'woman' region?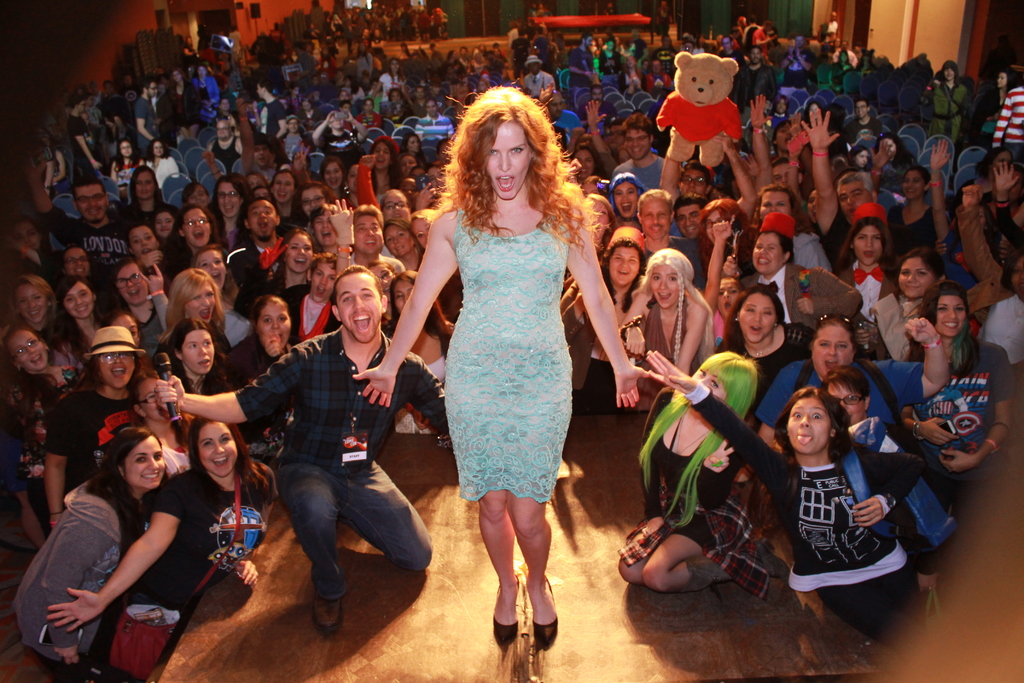
pyautogui.locateOnScreen(121, 161, 173, 221)
